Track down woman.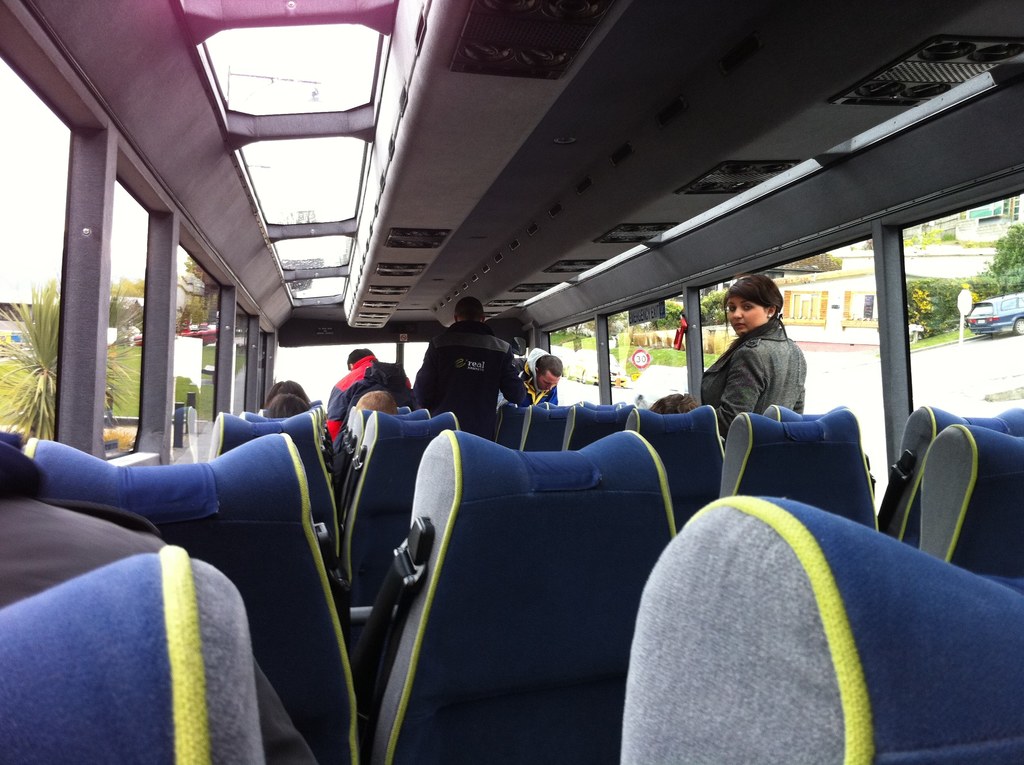
Tracked to (x1=699, y1=275, x2=824, y2=447).
